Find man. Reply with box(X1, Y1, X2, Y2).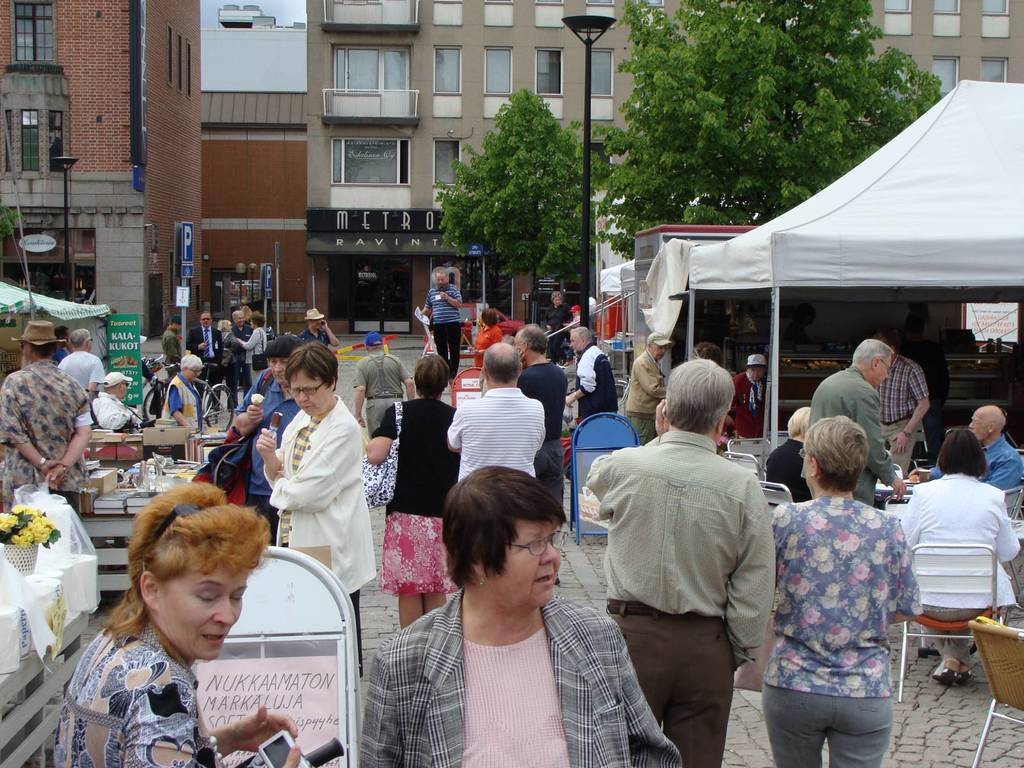
box(417, 264, 468, 394).
